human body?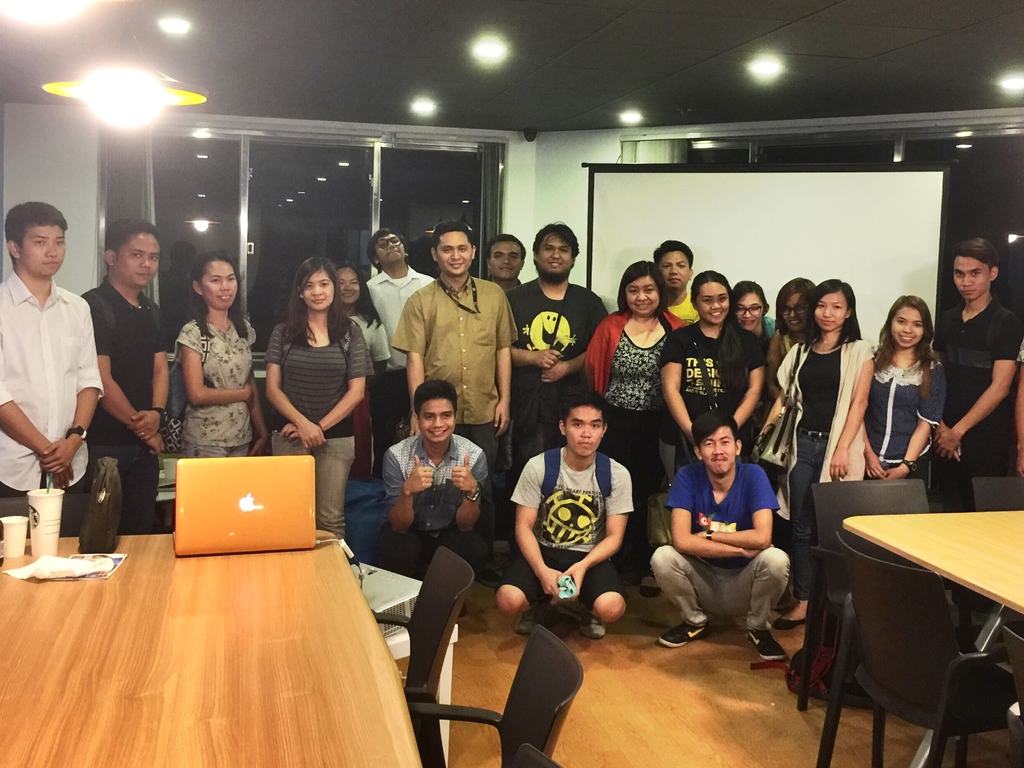
<box>179,253,260,452</box>
